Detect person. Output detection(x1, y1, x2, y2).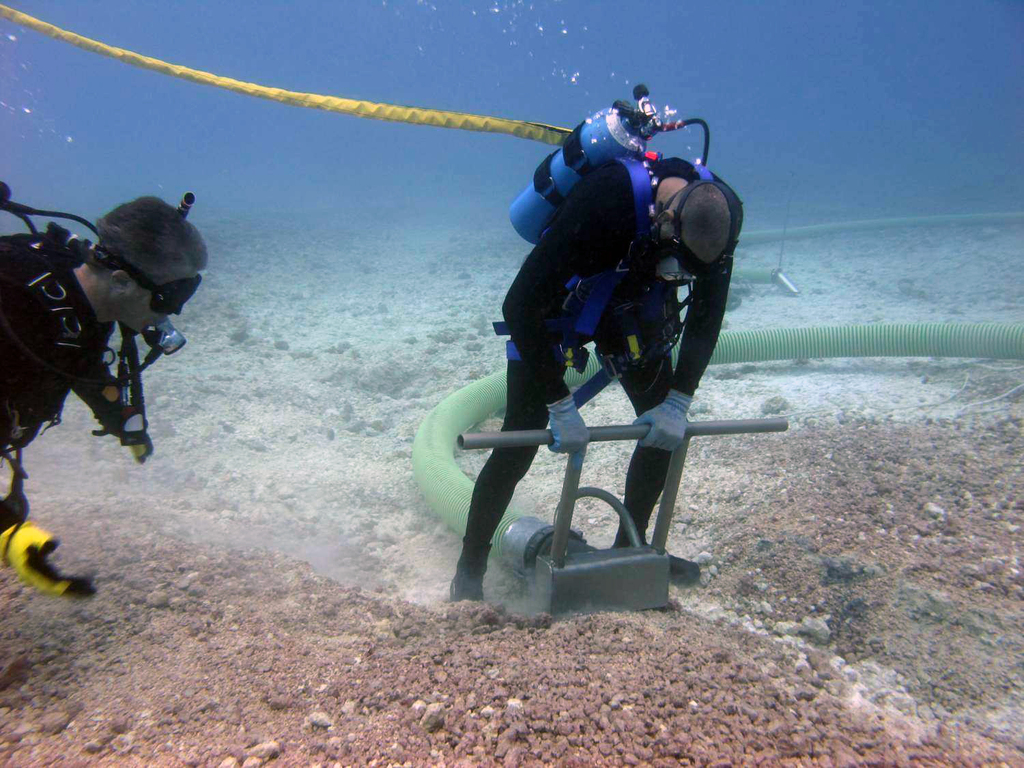
detection(0, 193, 210, 603).
